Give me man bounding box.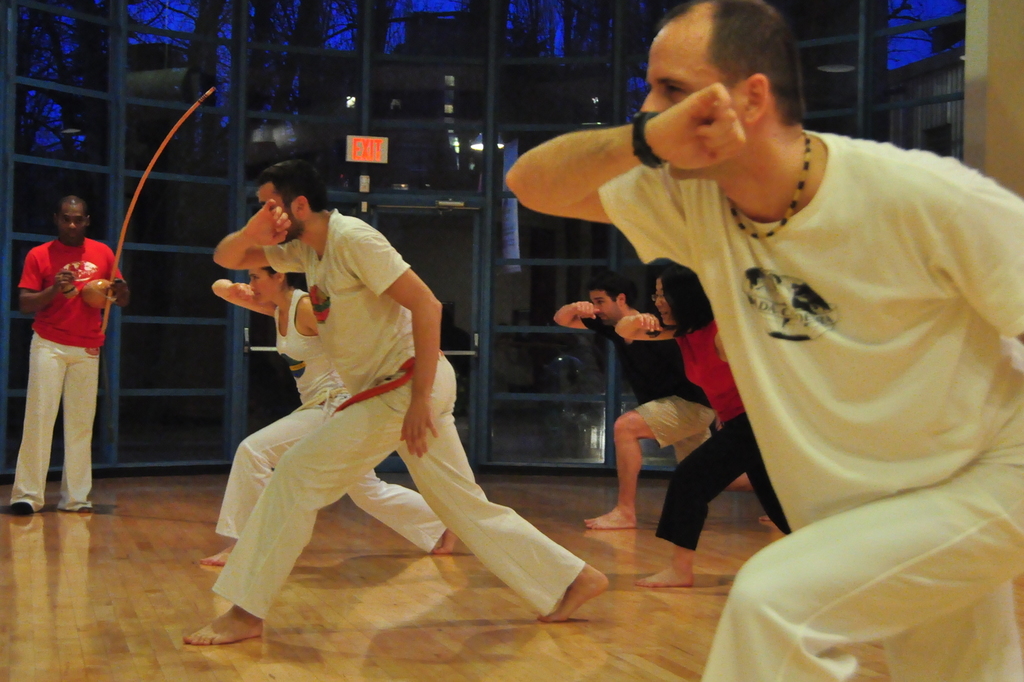
region(549, 267, 774, 524).
